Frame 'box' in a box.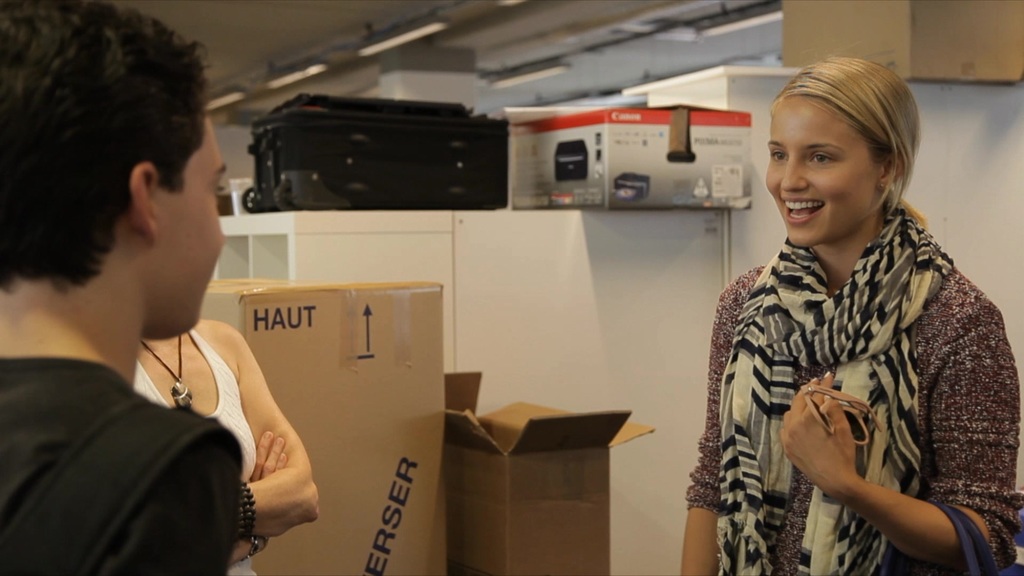
<bbox>196, 280, 450, 575</bbox>.
